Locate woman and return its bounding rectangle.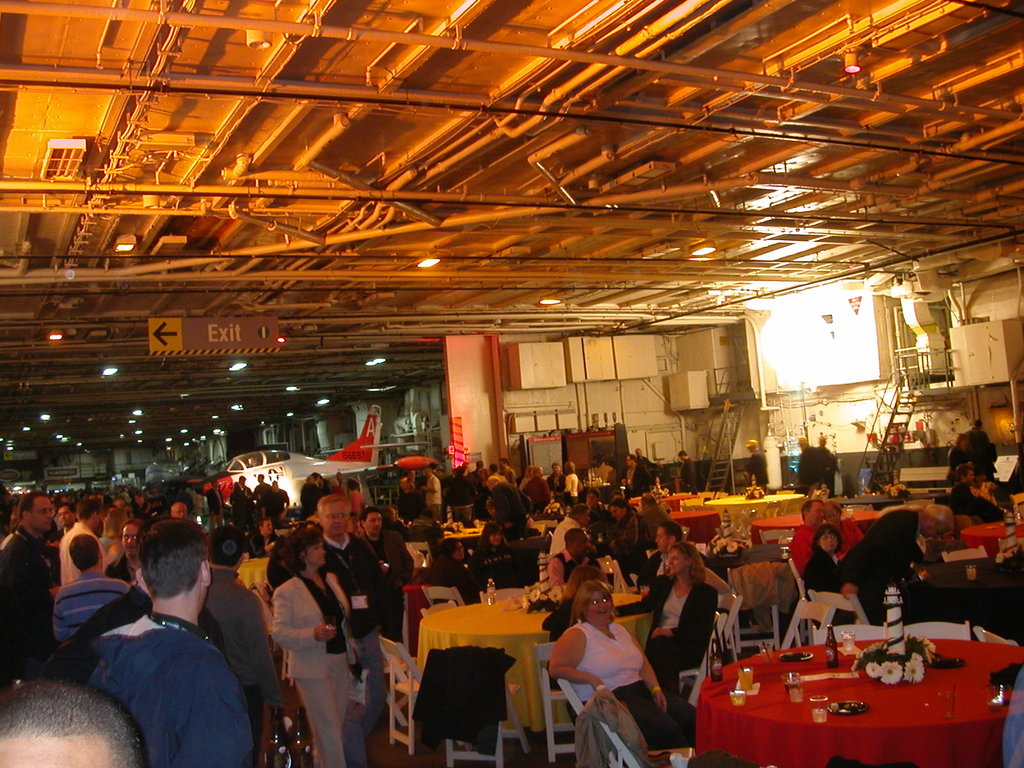
[516, 462, 535, 493].
